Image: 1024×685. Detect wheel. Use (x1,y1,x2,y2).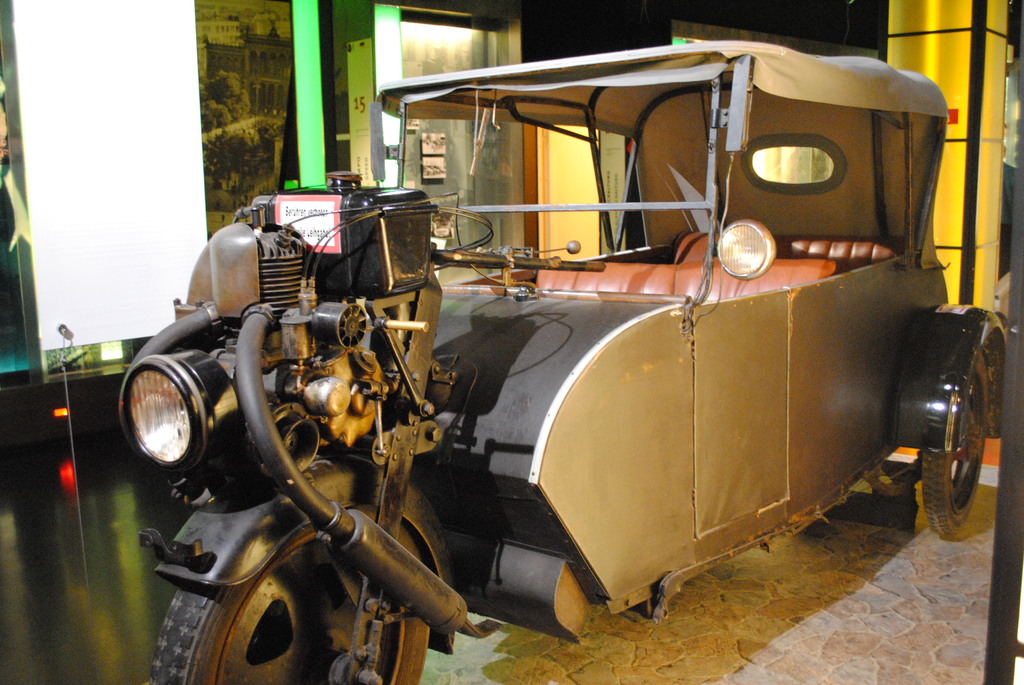
(929,391,989,543).
